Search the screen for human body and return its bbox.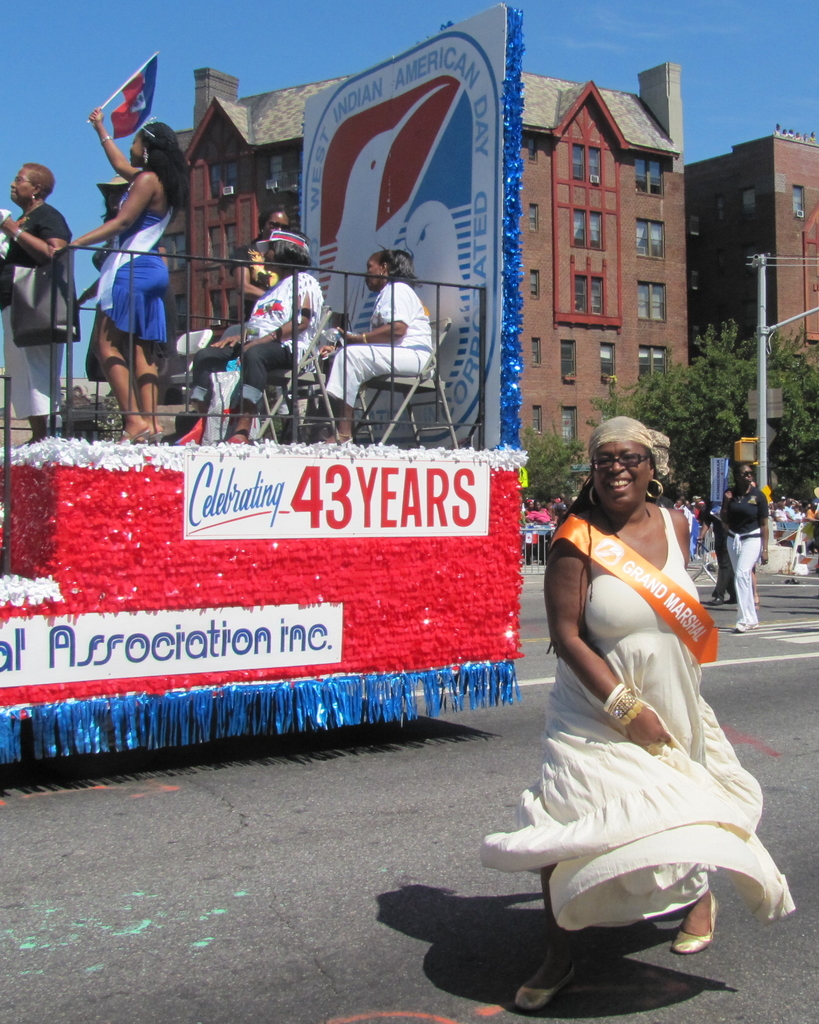
Found: 186, 235, 279, 420.
